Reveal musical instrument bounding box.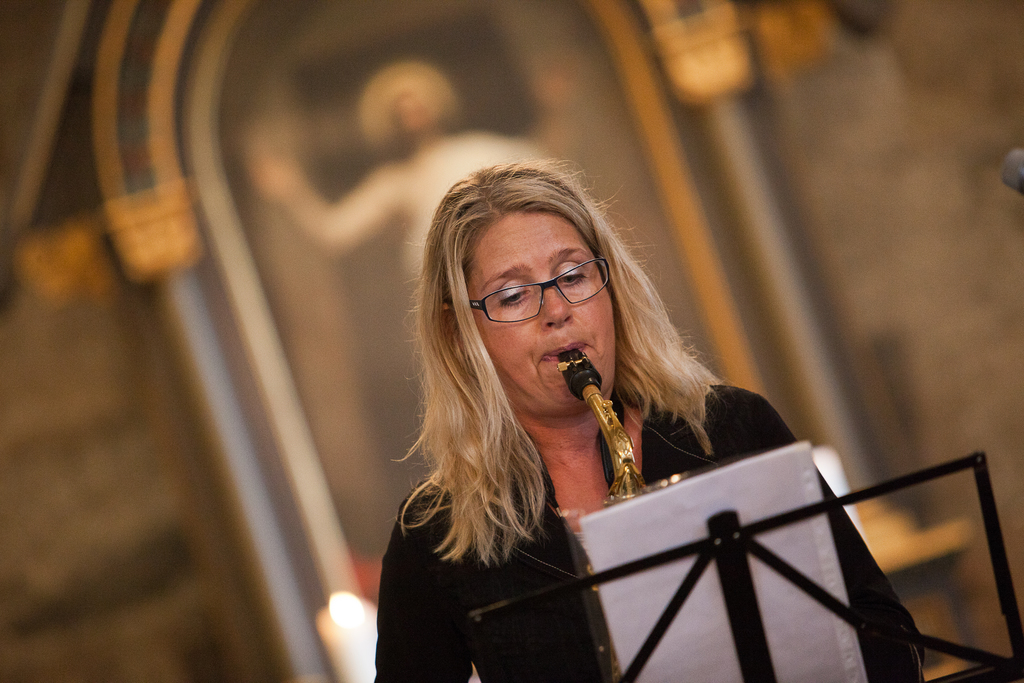
Revealed: box=[552, 347, 661, 507].
